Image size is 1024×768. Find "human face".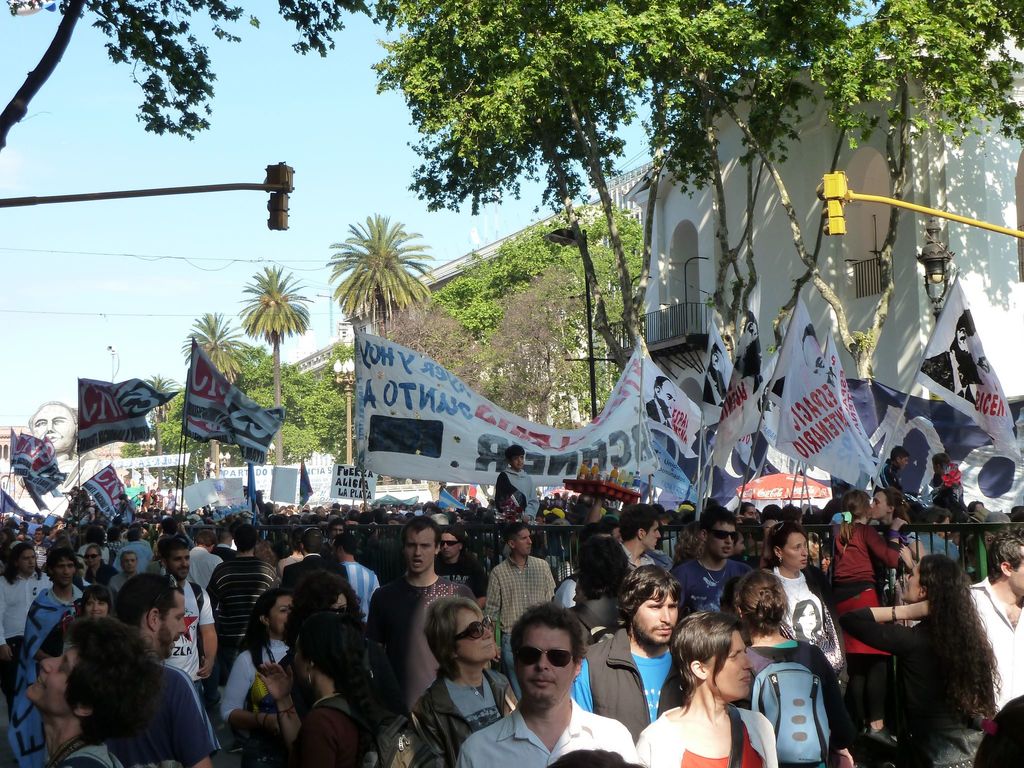
box(975, 507, 982, 521).
